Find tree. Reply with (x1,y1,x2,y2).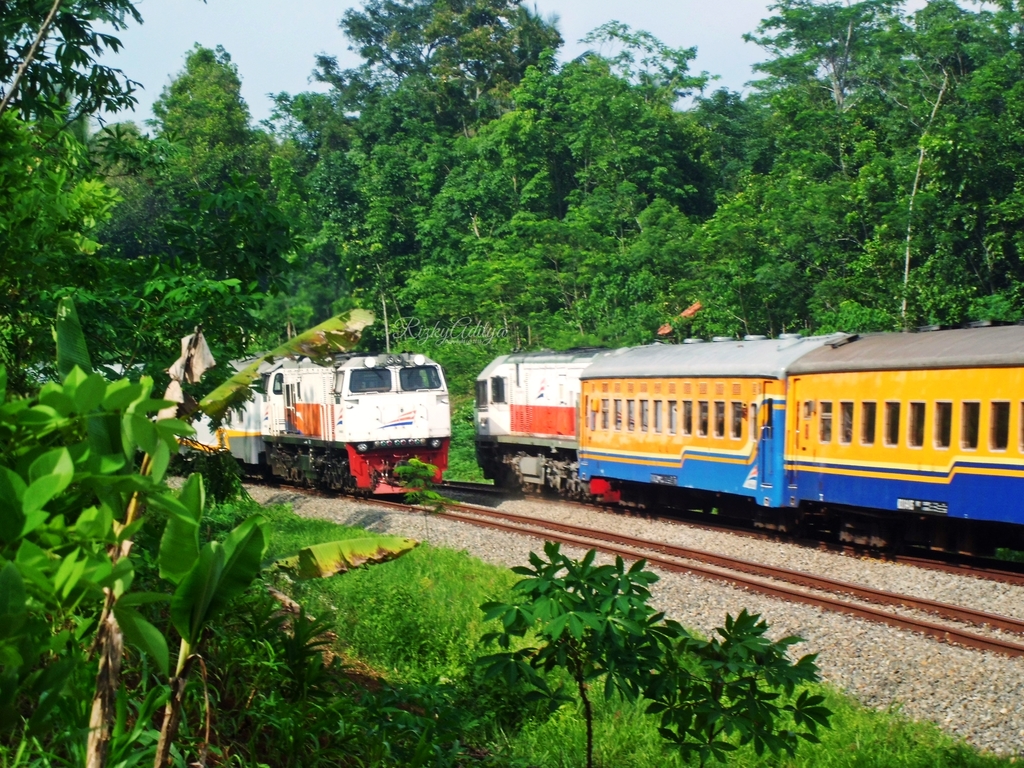
(738,0,908,176).
